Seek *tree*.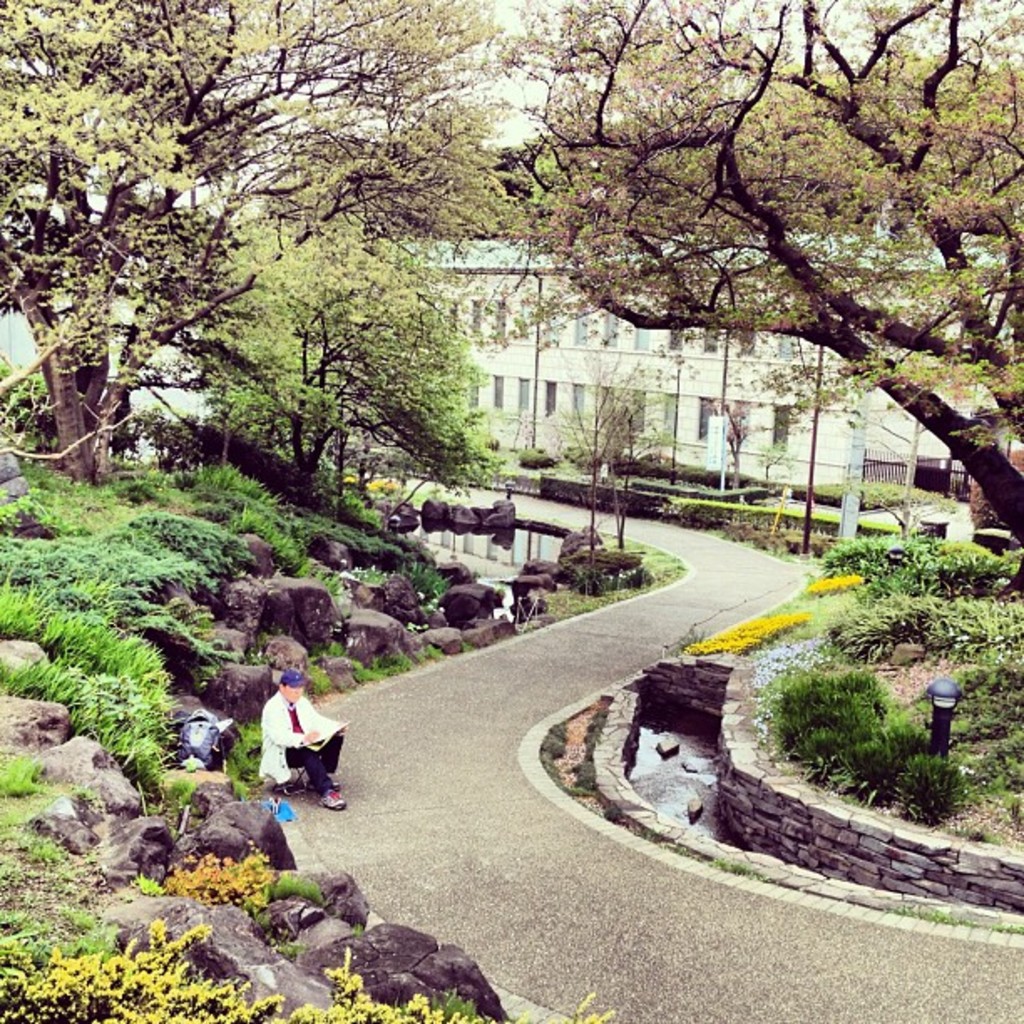
{"x1": 969, "y1": 450, "x2": 1022, "y2": 525}.
